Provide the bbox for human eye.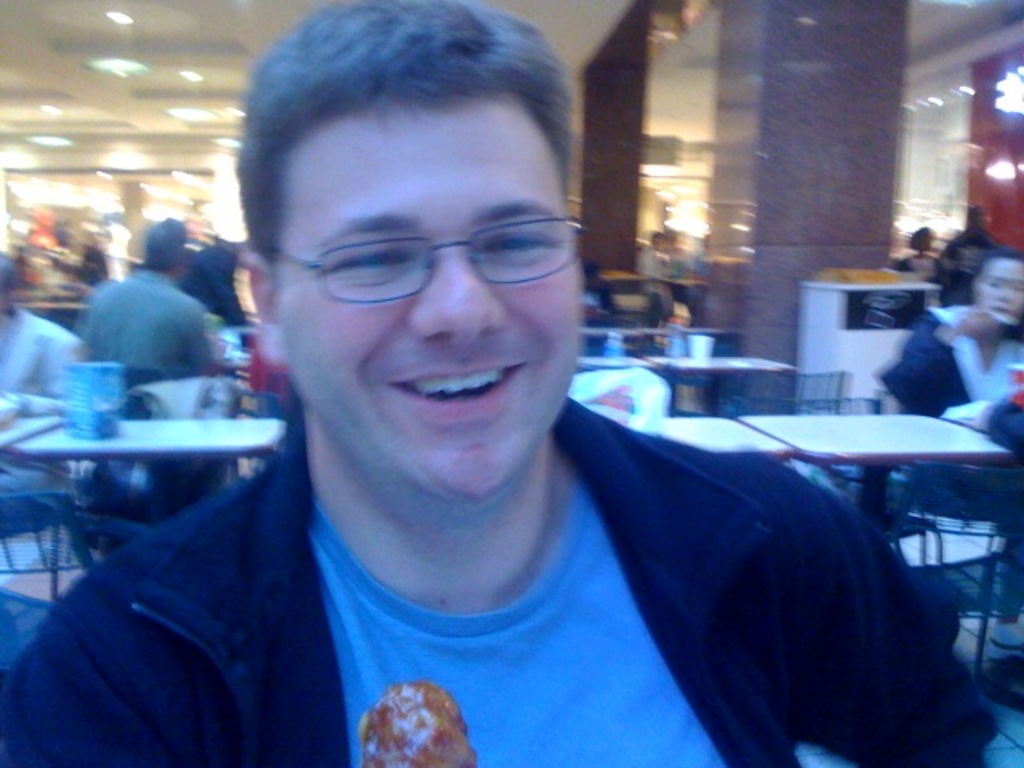
[left=981, top=278, right=1002, bottom=291].
